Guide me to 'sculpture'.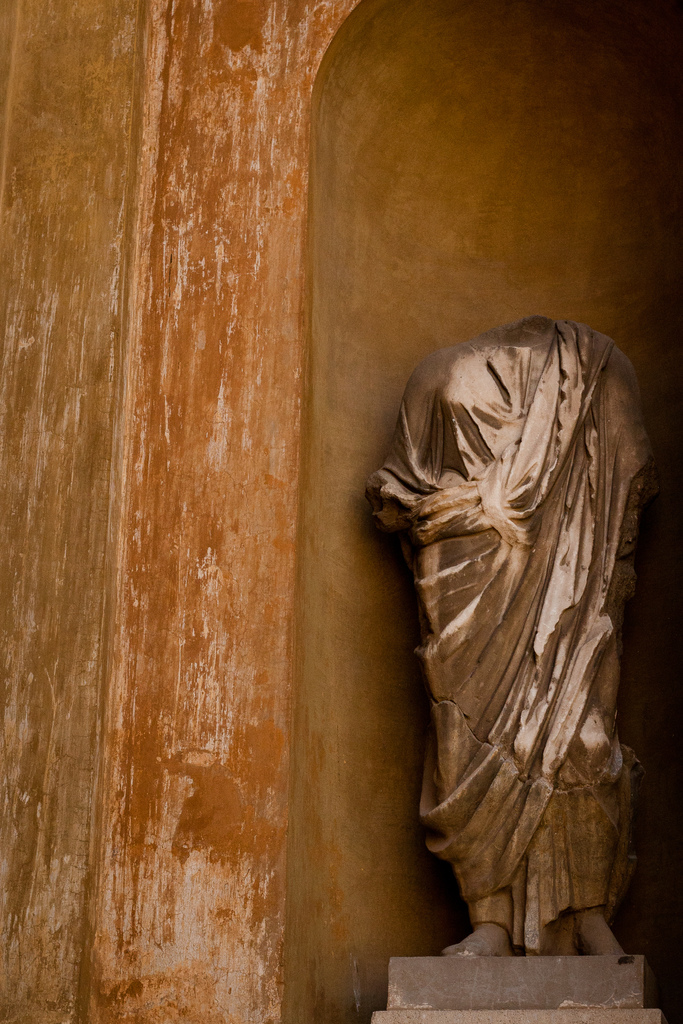
Guidance: 362 308 663 961.
